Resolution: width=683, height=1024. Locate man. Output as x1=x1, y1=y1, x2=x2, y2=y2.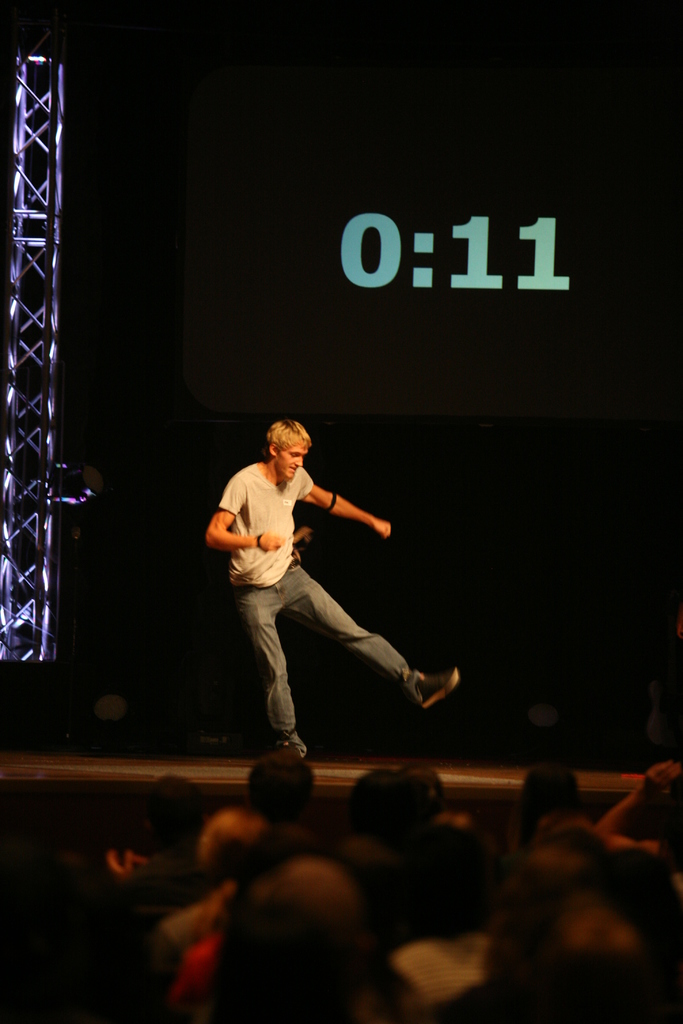
x1=207, y1=426, x2=441, y2=753.
